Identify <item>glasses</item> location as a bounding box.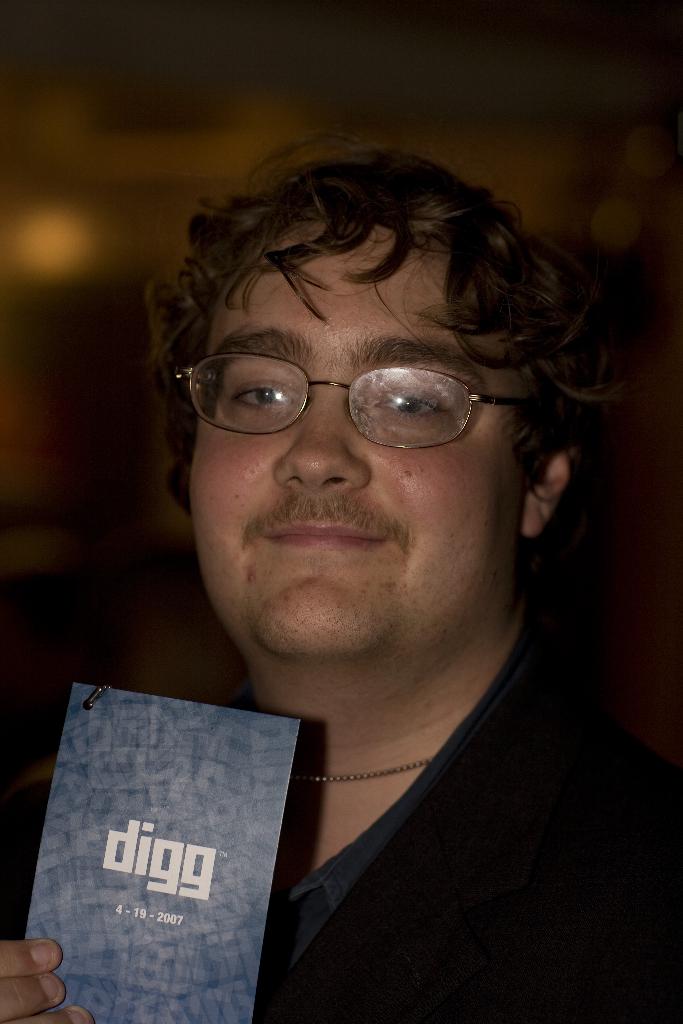
<box>140,314,556,454</box>.
